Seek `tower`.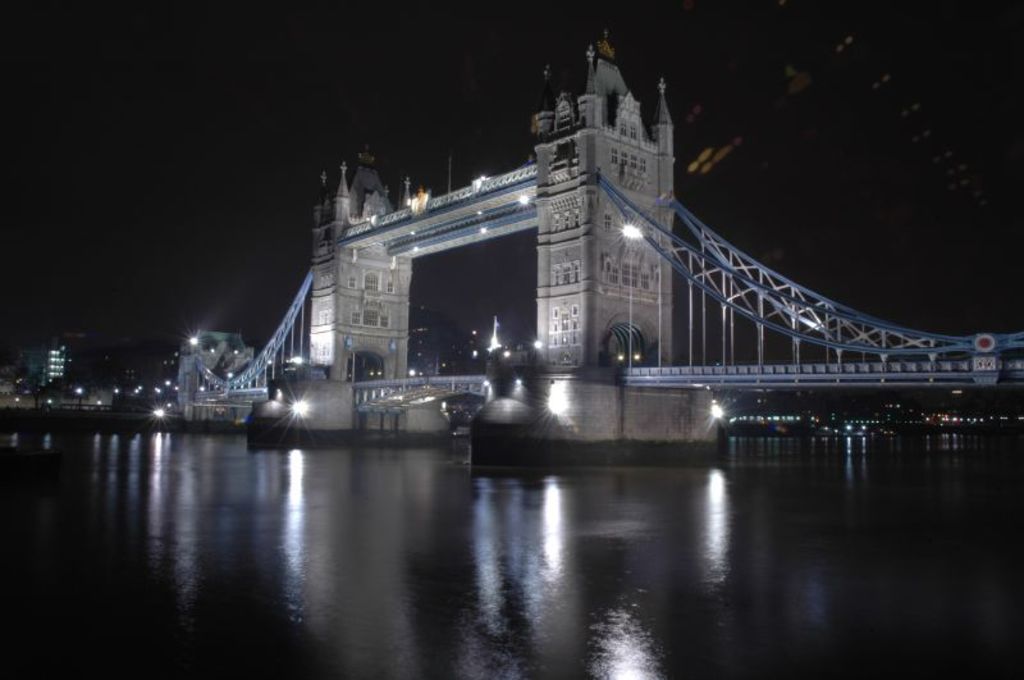
box=[303, 146, 408, 389].
